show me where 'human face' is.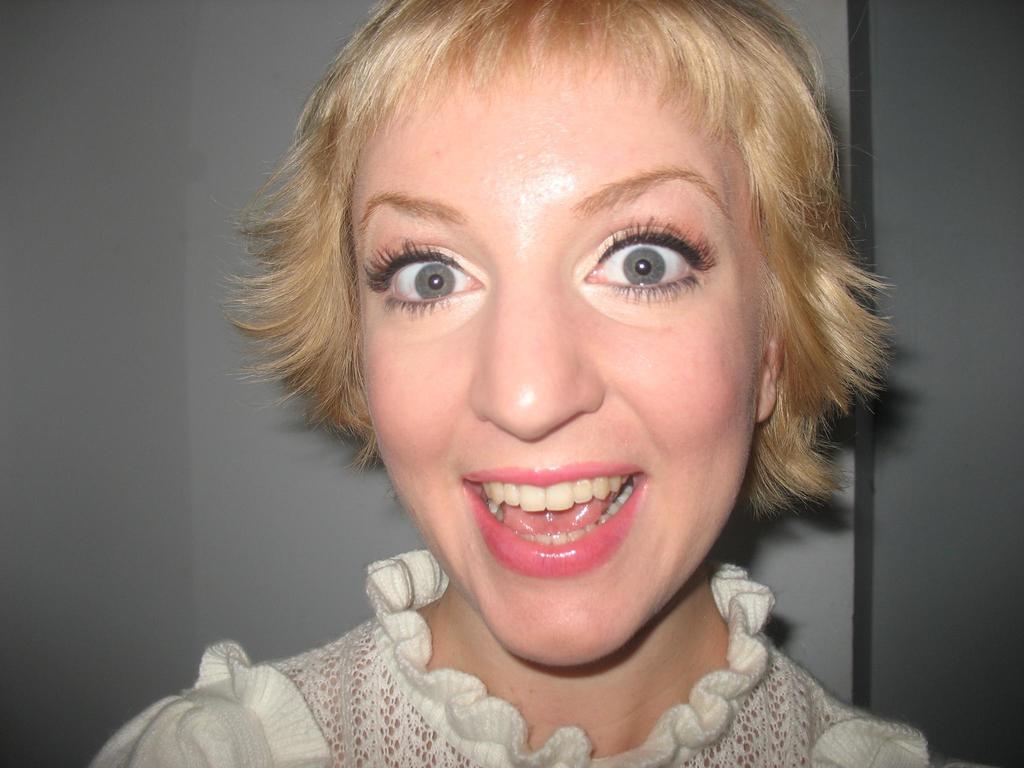
'human face' is at (x1=349, y1=61, x2=759, y2=664).
